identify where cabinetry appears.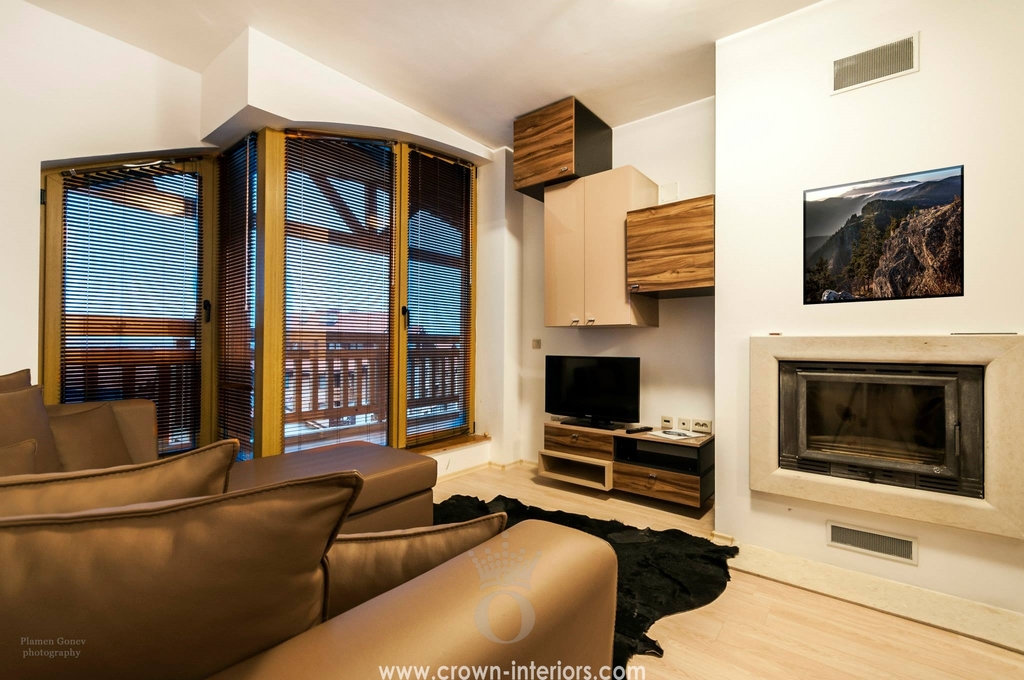
Appears at pyautogui.locateOnScreen(513, 93, 614, 197).
